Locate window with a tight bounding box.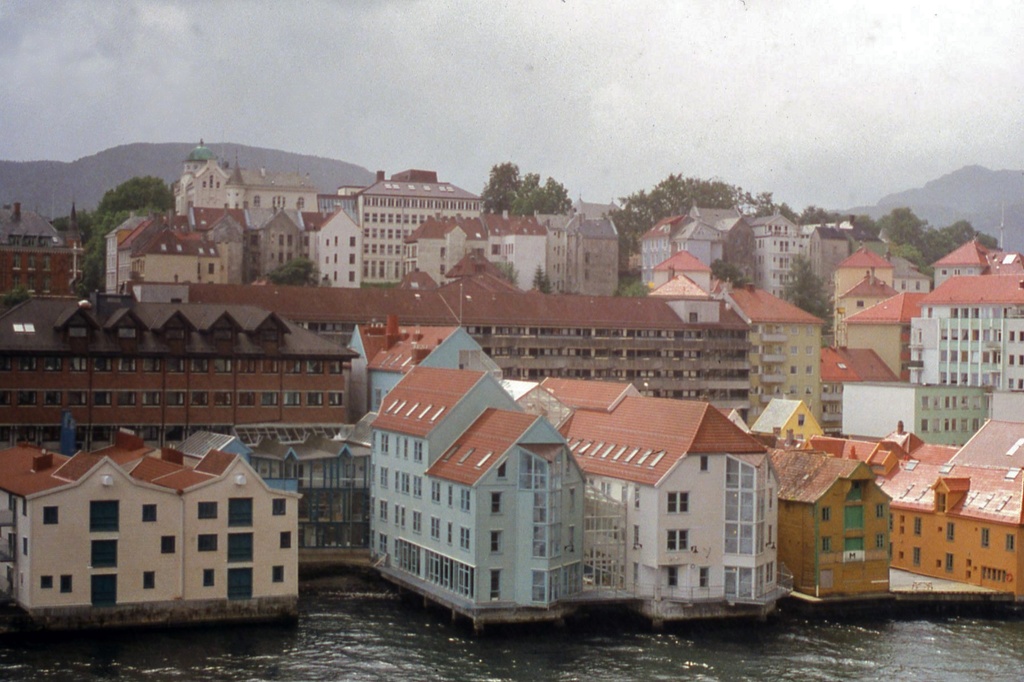
90, 536, 118, 567.
